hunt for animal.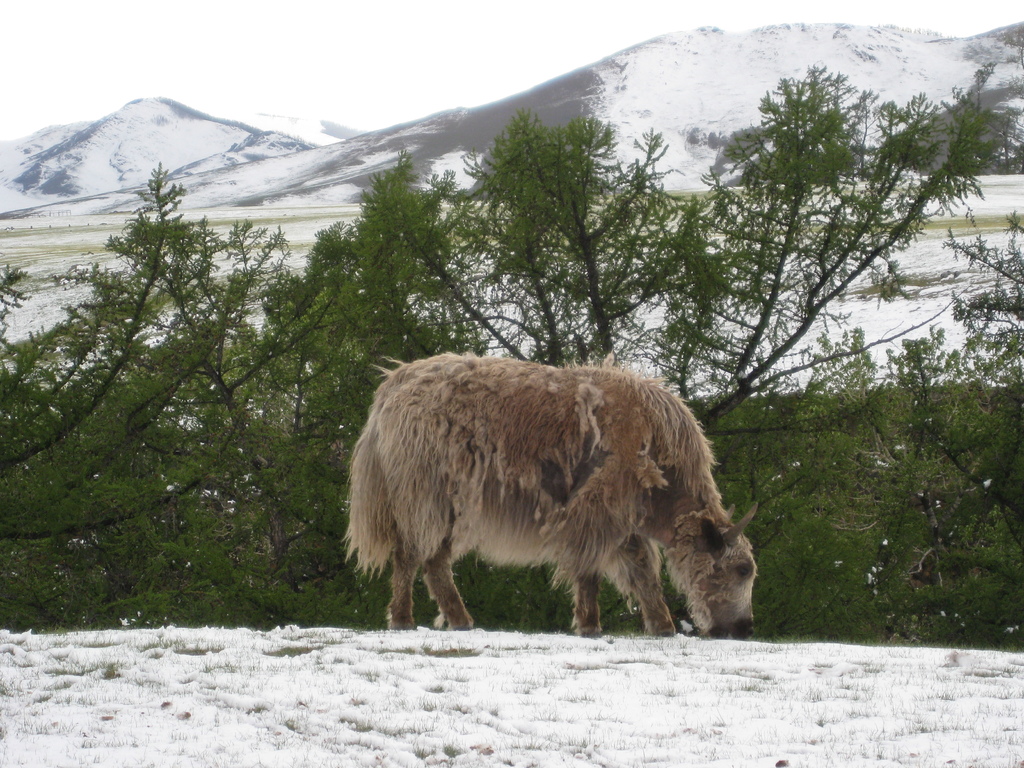
Hunted down at <region>340, 346, 784, 637</region>.
